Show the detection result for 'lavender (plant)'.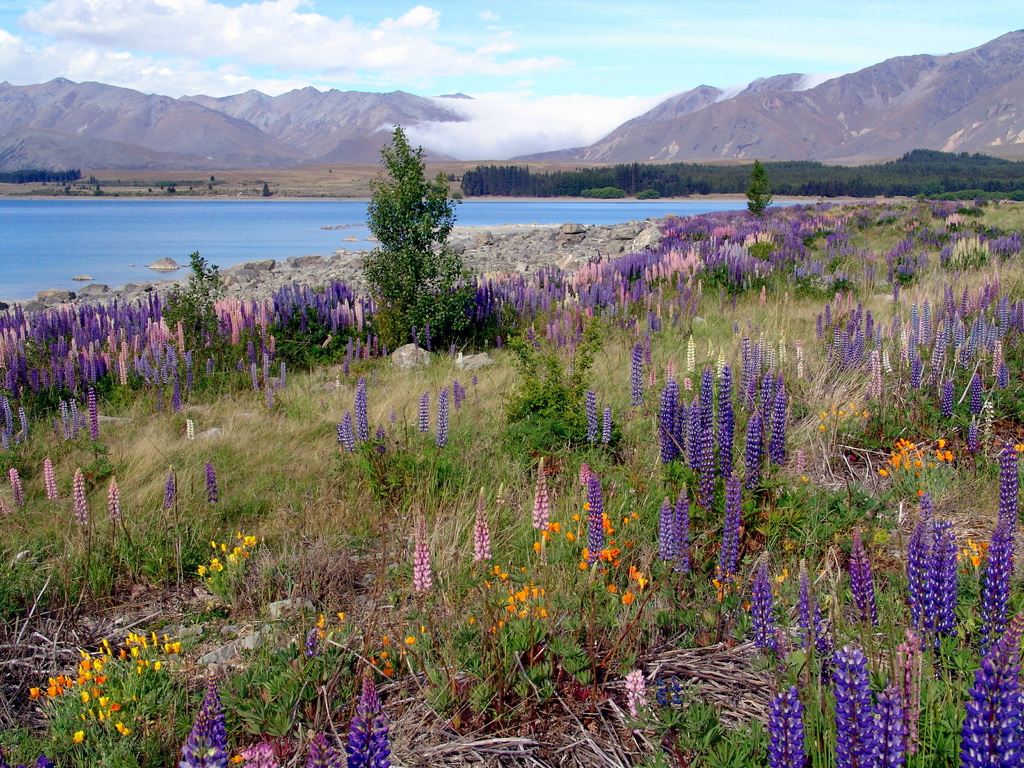
[x1=904, y1=511, x2=932, y2=627].
